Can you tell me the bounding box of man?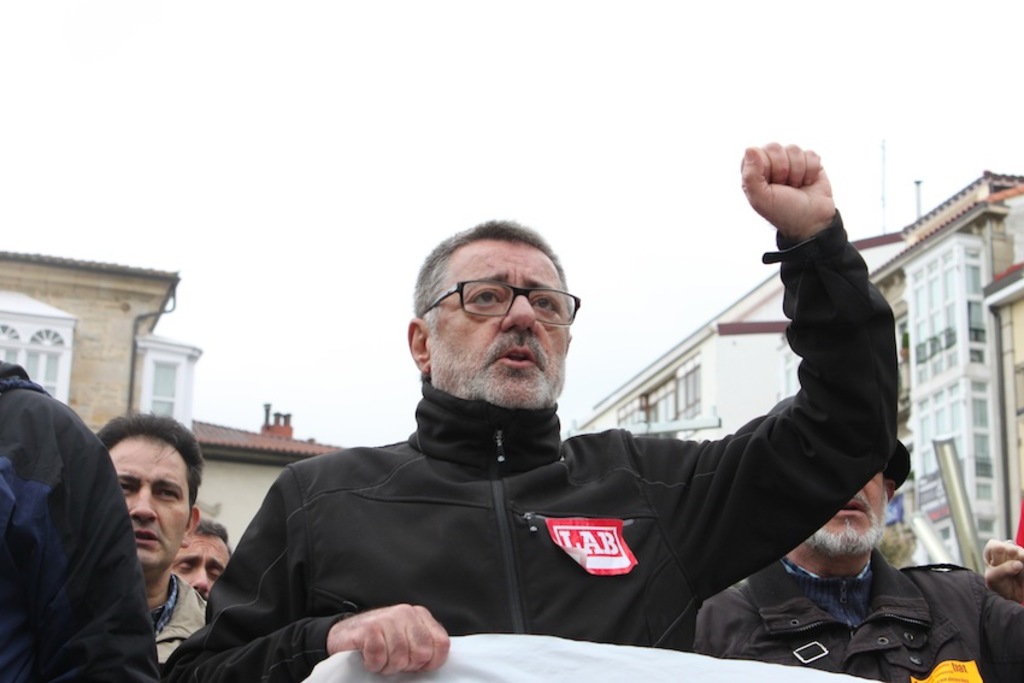
BBox(184, 188, 893, 669).
